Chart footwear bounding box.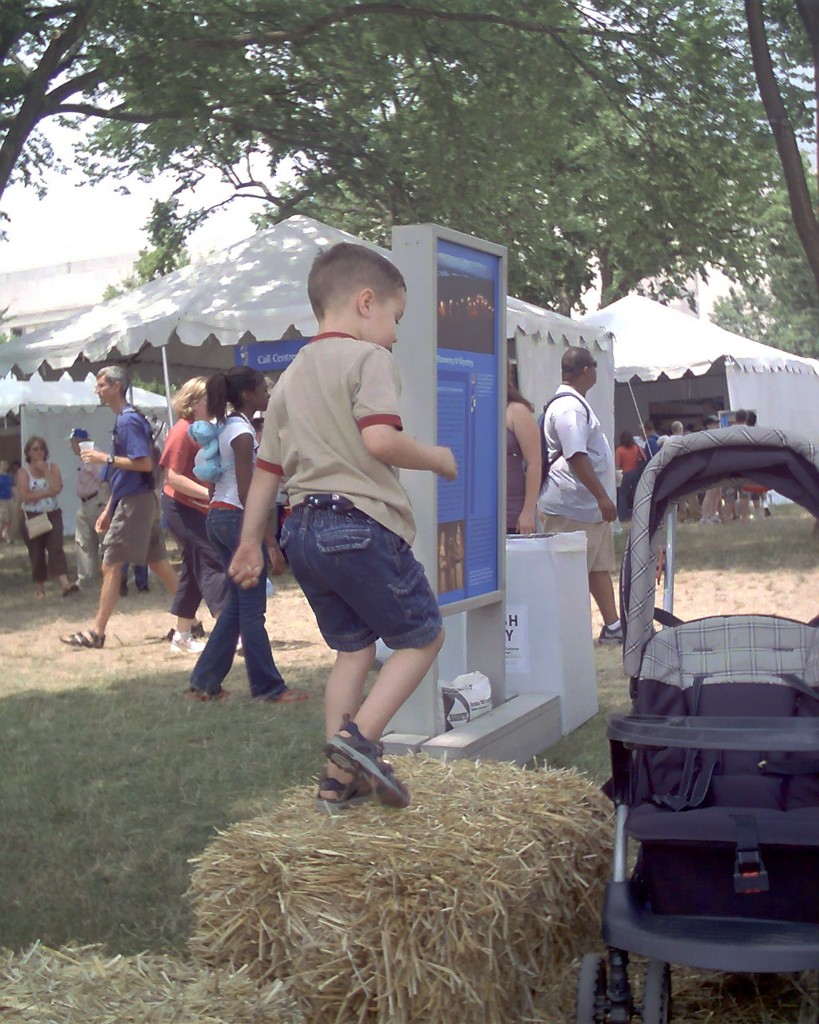
Charted: Rect(595, 618, 625, 649).
